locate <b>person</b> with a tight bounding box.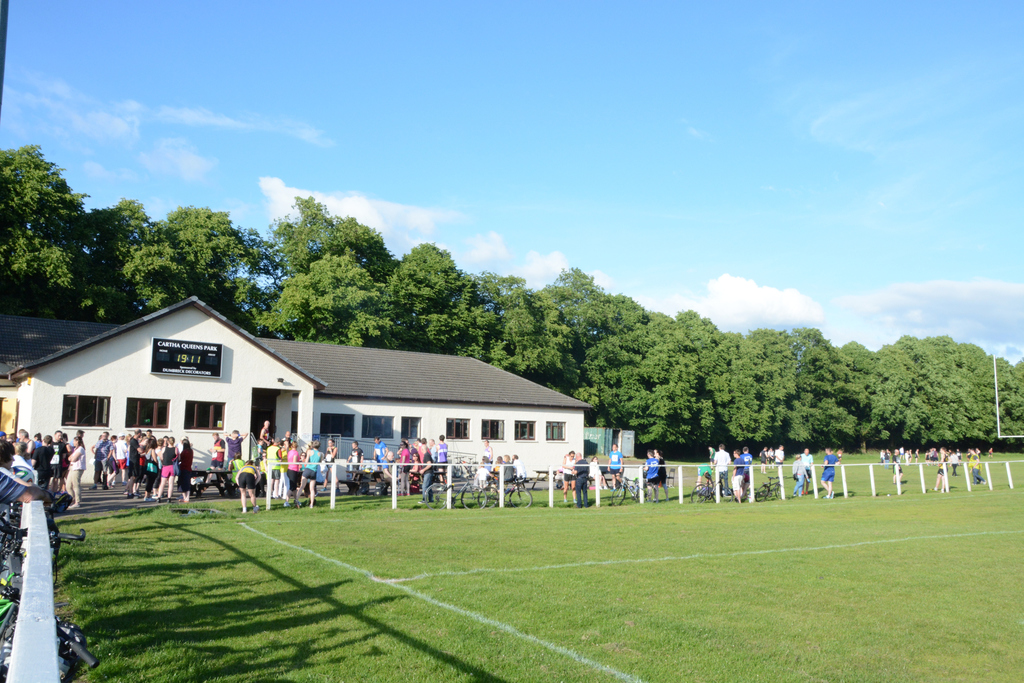
locate(598, 454, 605, 482).
